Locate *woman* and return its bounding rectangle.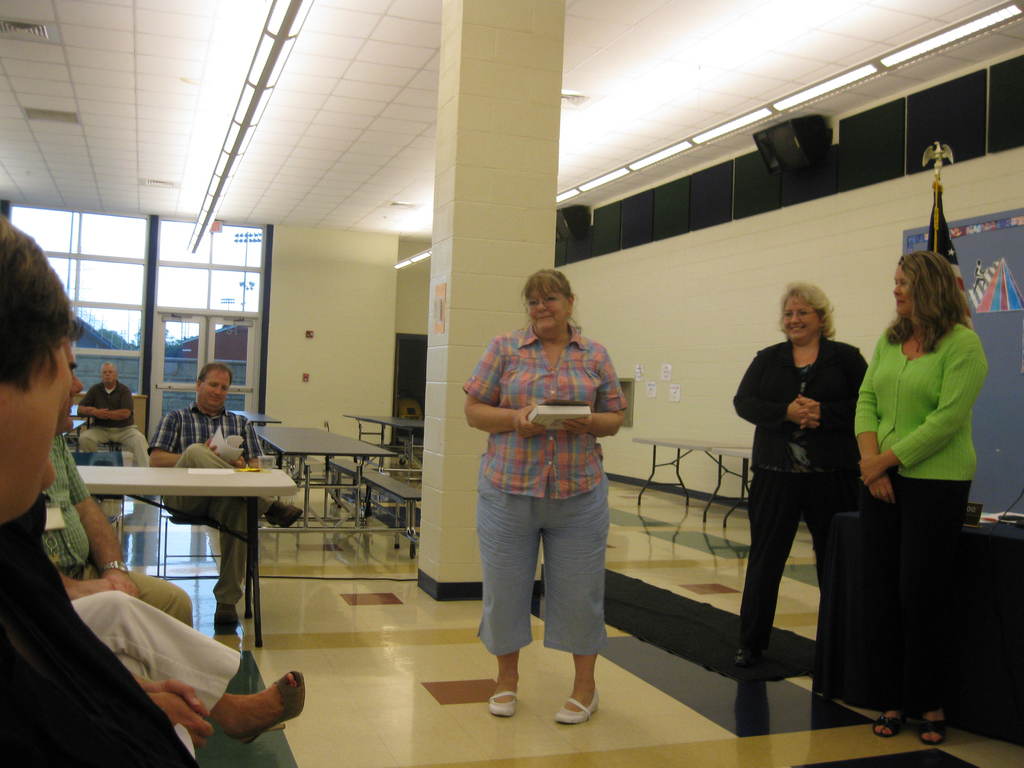
select_region(732, 278, 873, 664).
